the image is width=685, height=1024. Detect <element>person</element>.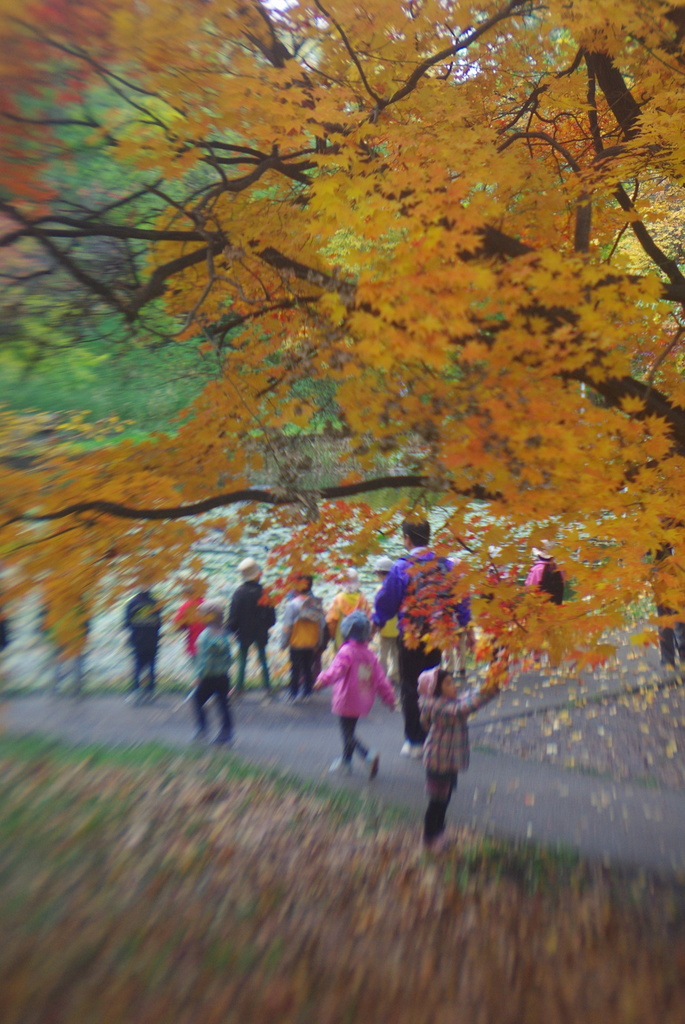
Detection: 171 580 213 652.
